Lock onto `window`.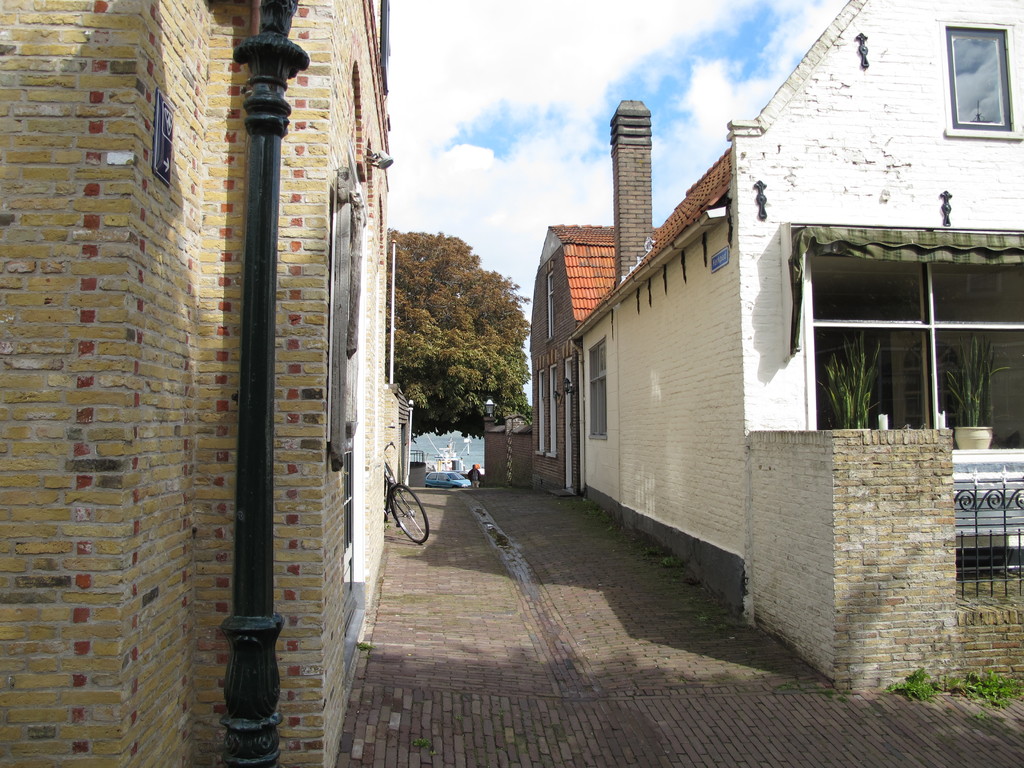
Locked: 343,447,353,559.
